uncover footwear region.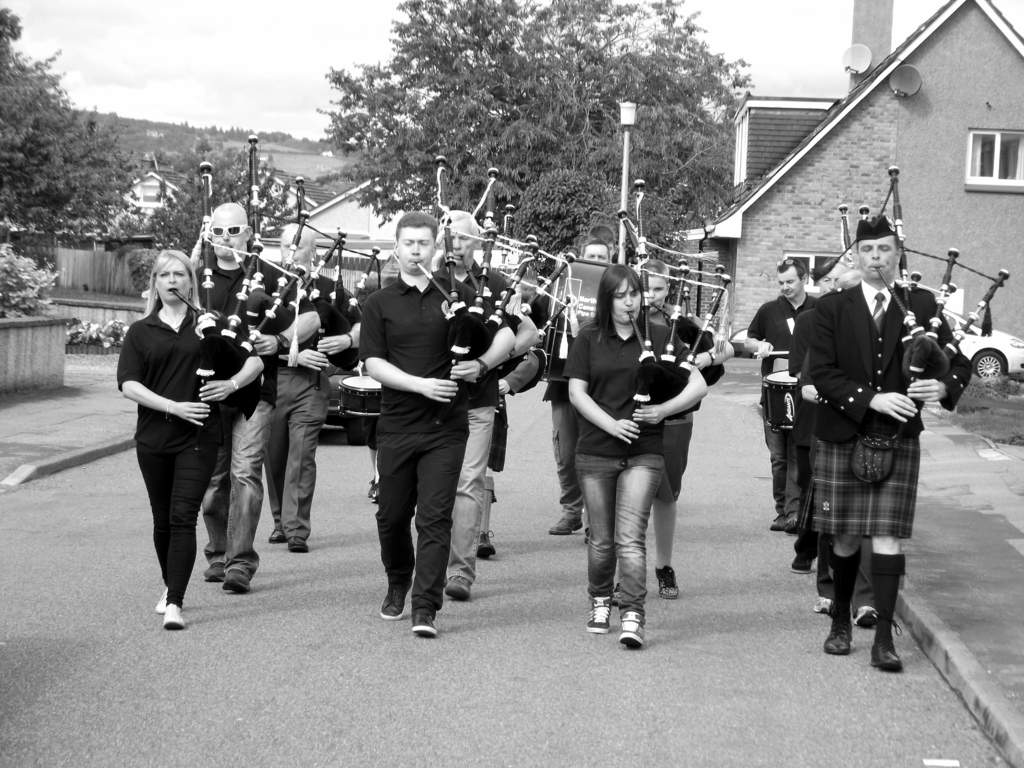
Uncovered: region(812, 596, 829, 614).
